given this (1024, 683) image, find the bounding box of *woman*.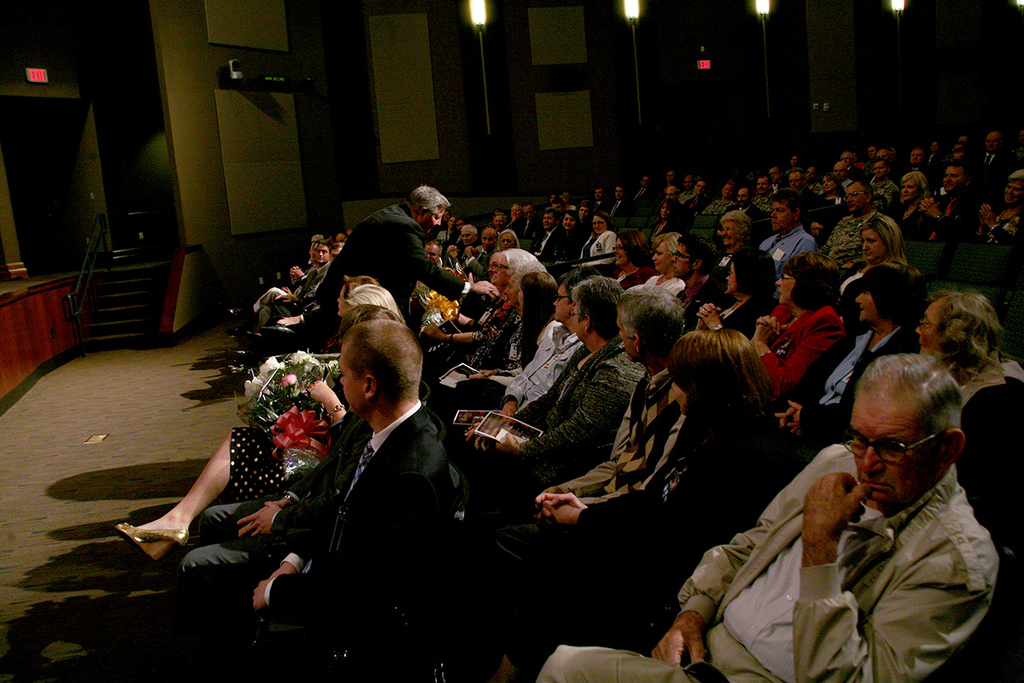
576/213/617/264.
